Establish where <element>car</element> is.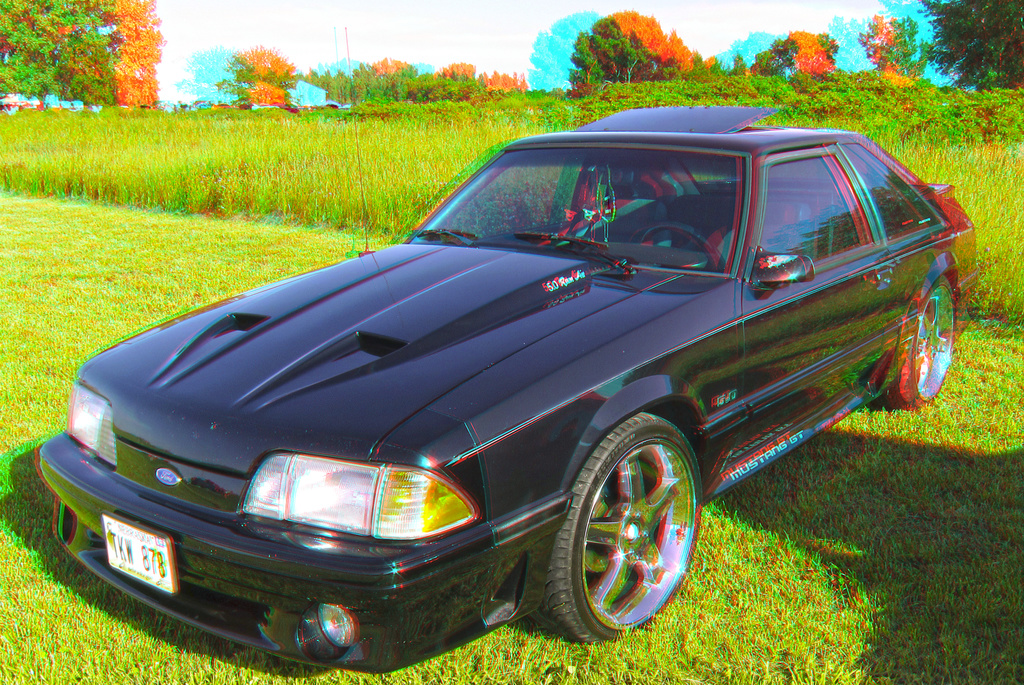
Established at rect(37, 103, 982, 664).
